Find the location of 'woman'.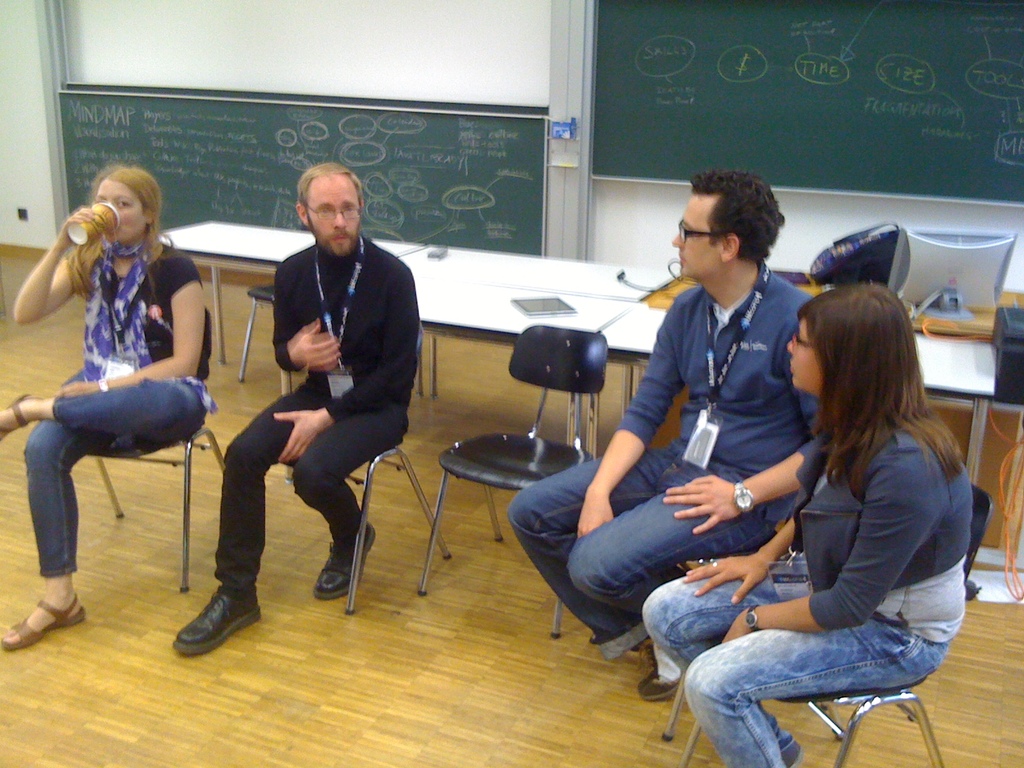
Location: 698 275 965 767.
